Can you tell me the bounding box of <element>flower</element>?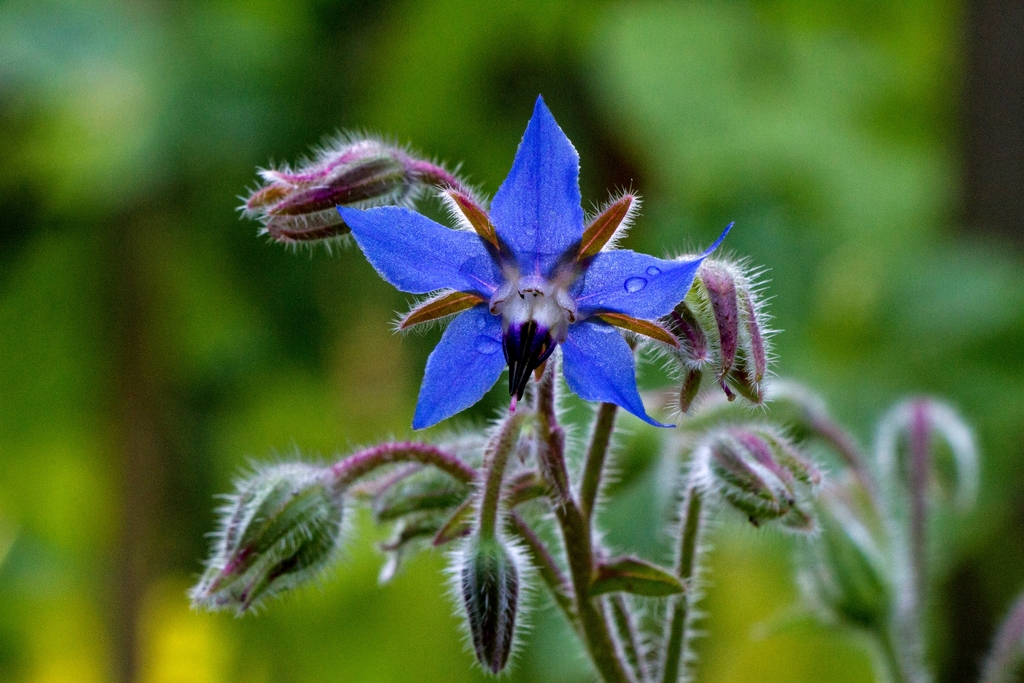
(316,102,693,422).
